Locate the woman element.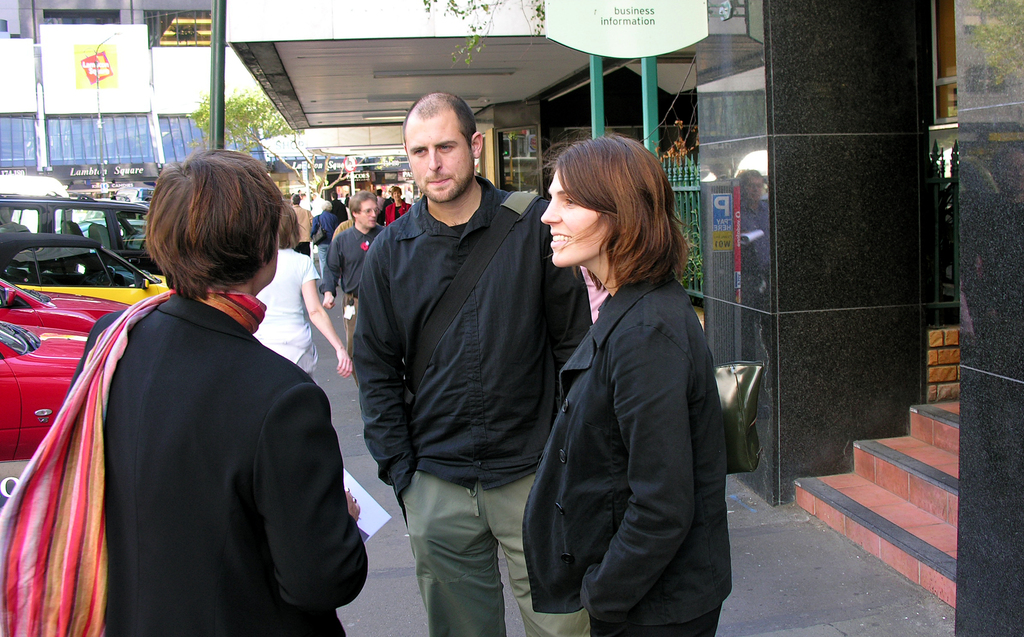
Element bbox: detection(64, 145, 374, 636).
